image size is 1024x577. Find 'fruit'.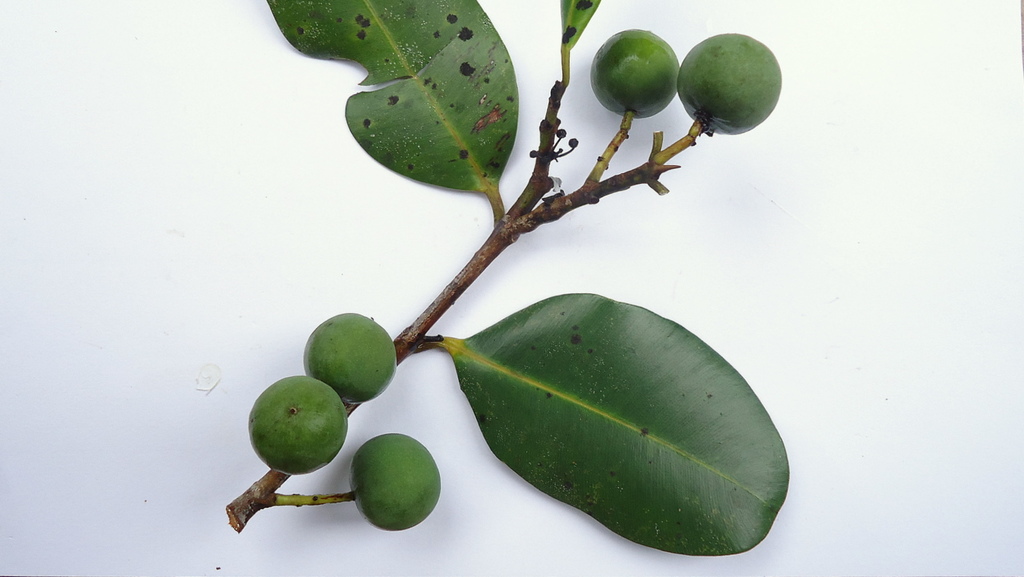
bbox=[303, 308, 393, 399].
